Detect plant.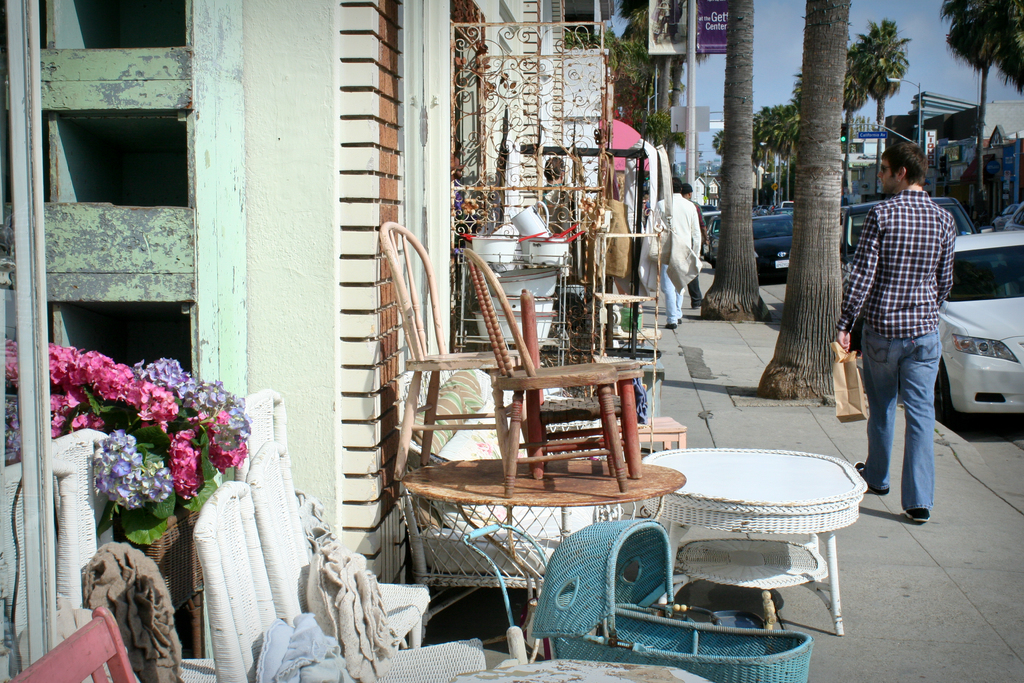
Detected at x1=131 y1=357 x2=252 y2=473.
